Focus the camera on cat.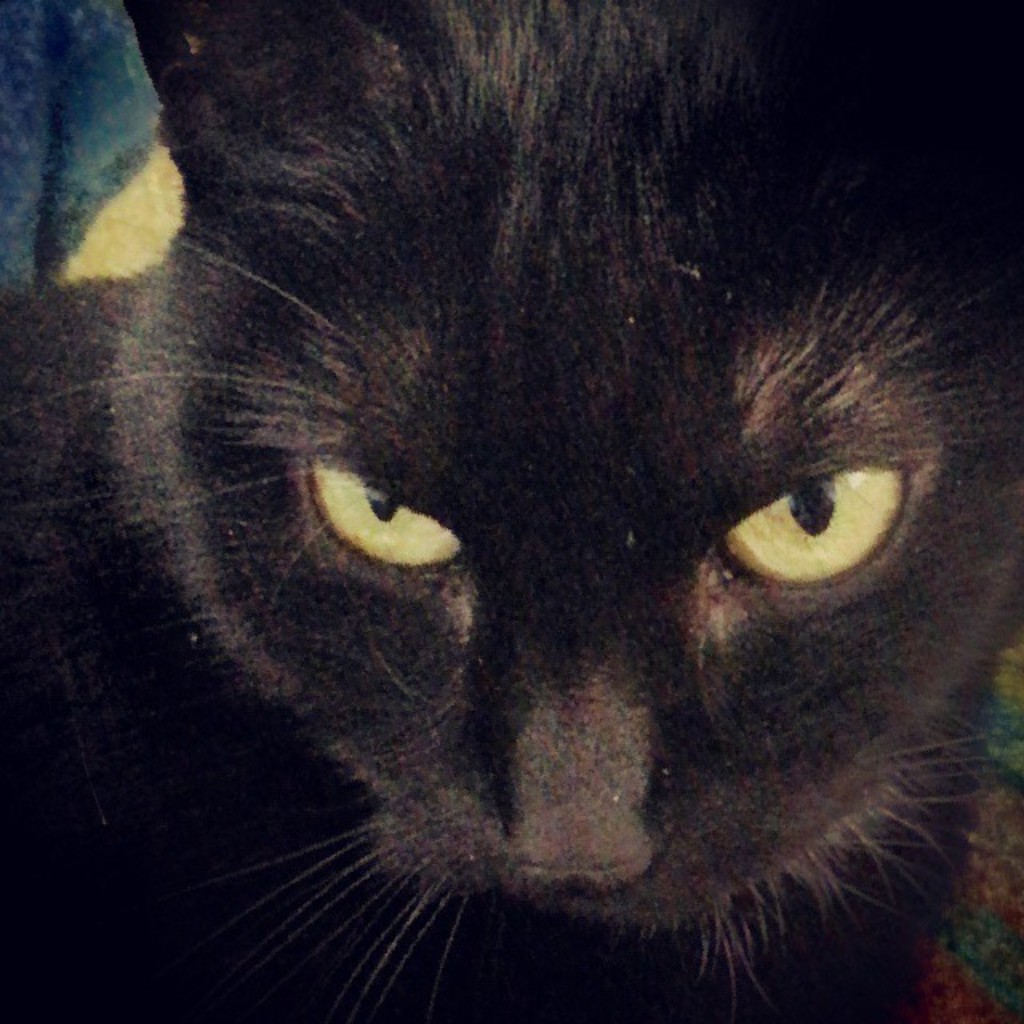
Focus region: bbox(0, 0, 1023, 1023).
